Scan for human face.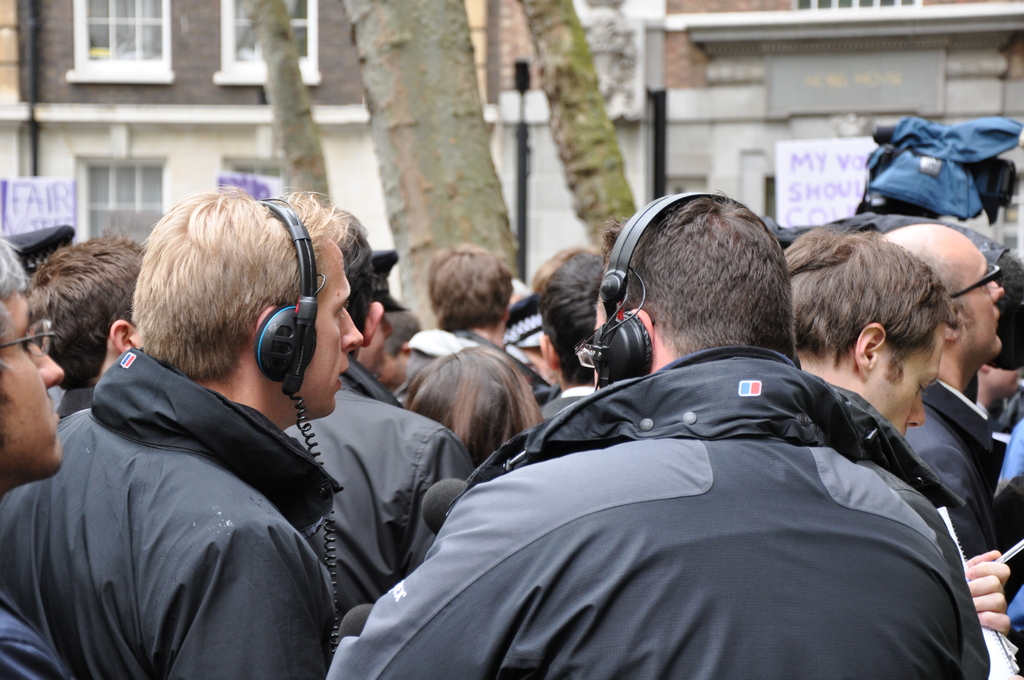
Scan result: l=961, t=240, r=1005, b=361.
